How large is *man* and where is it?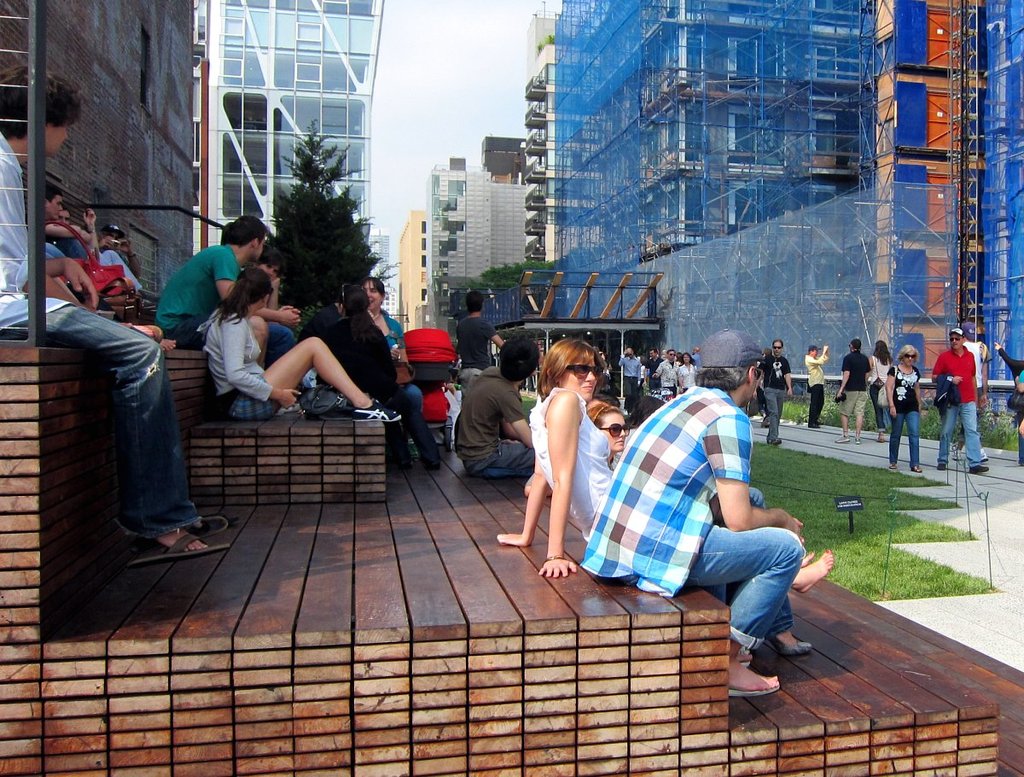
Bounding box: bbox=[148, 207, 299, 369].
